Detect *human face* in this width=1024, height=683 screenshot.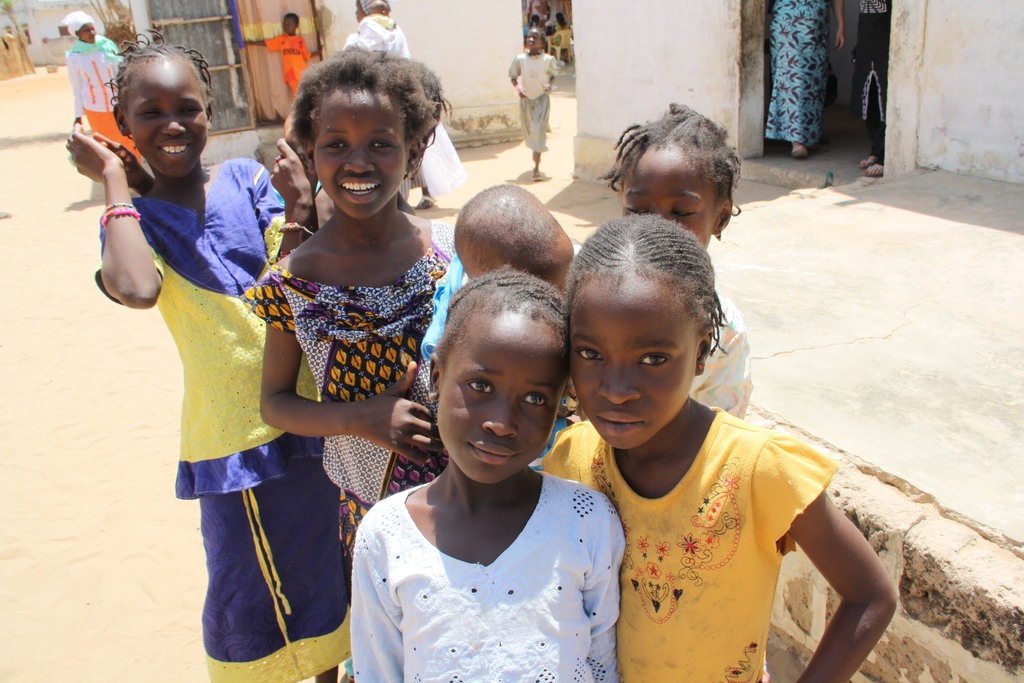
Detection: (572,287,691,446).
